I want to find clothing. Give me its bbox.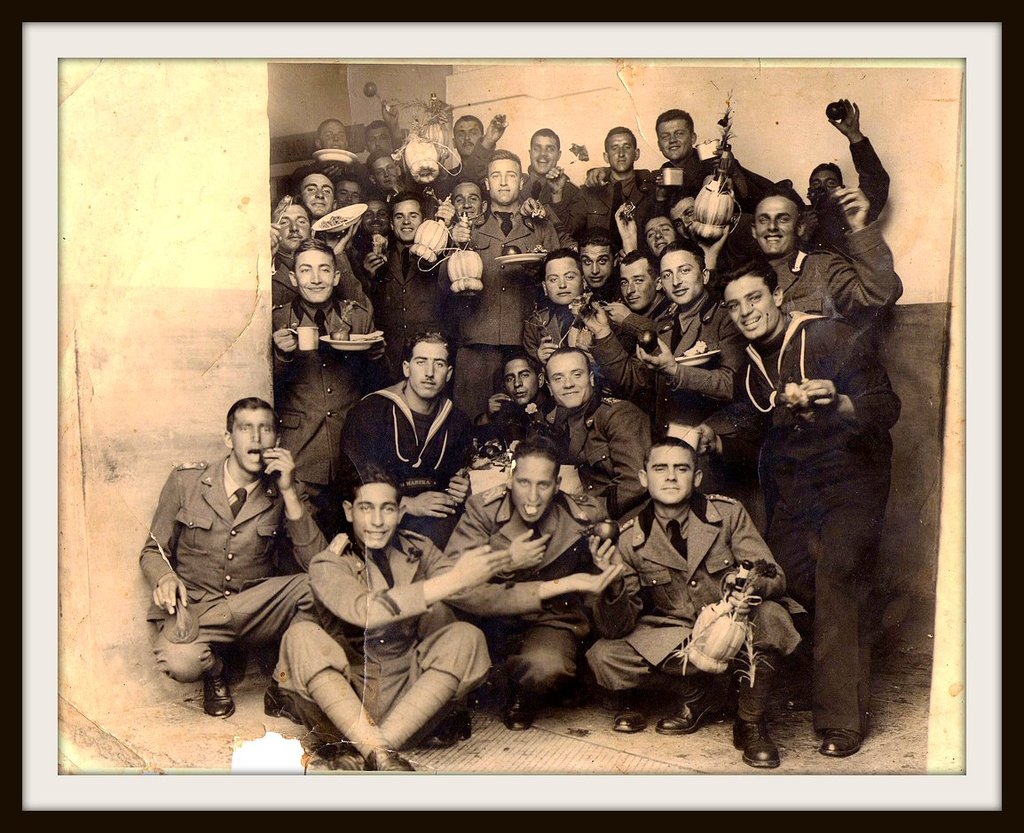
BBox(565, 162, 650, 229).
